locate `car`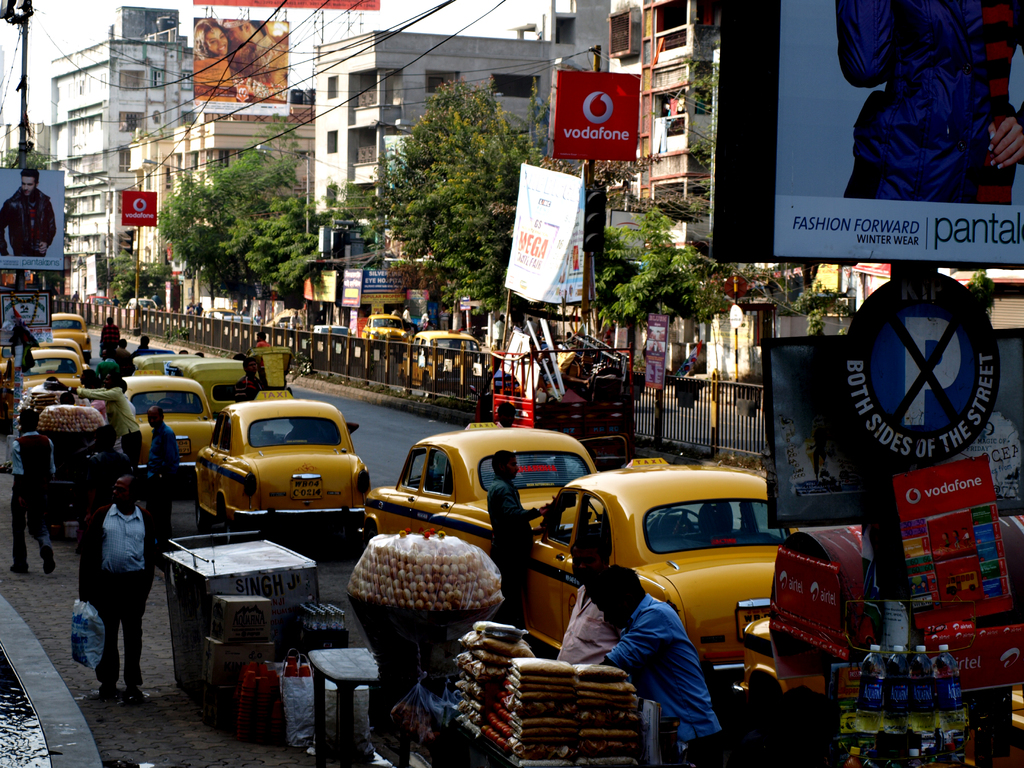
(left=316, top=322, right=351, bottom=346)
